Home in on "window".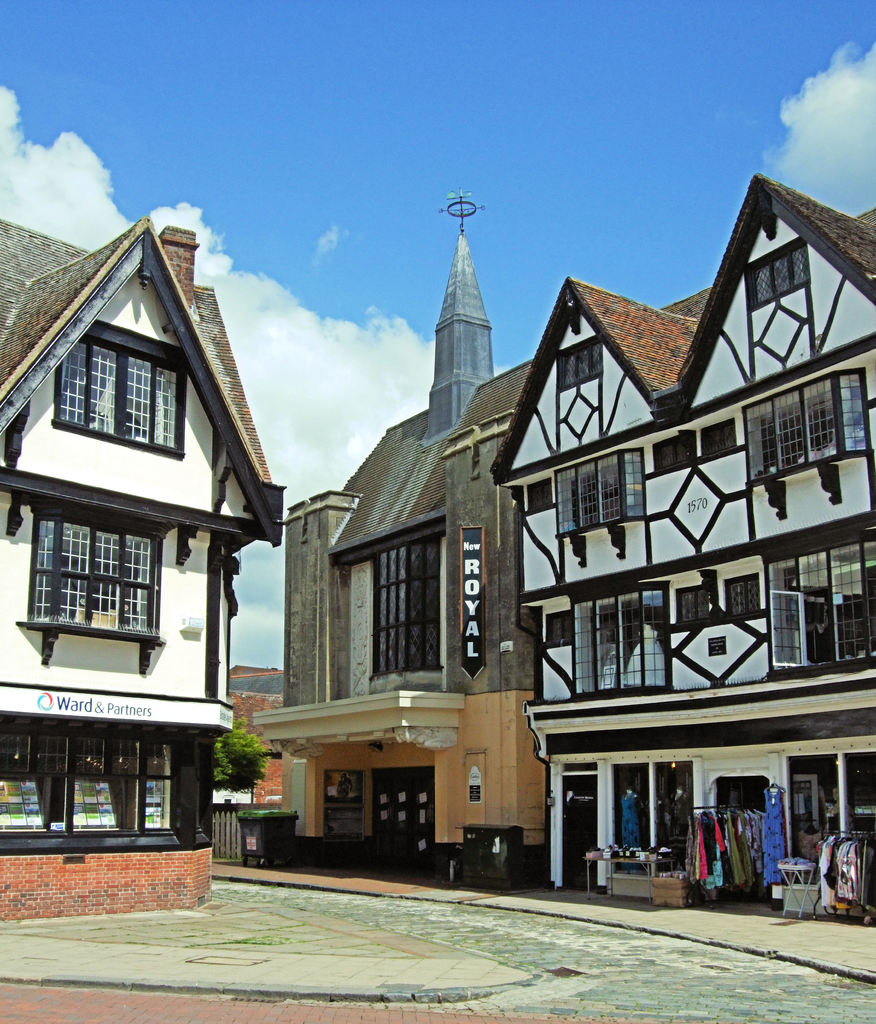
Homed in at (left=567, top=583, right=665, bottom=700).
